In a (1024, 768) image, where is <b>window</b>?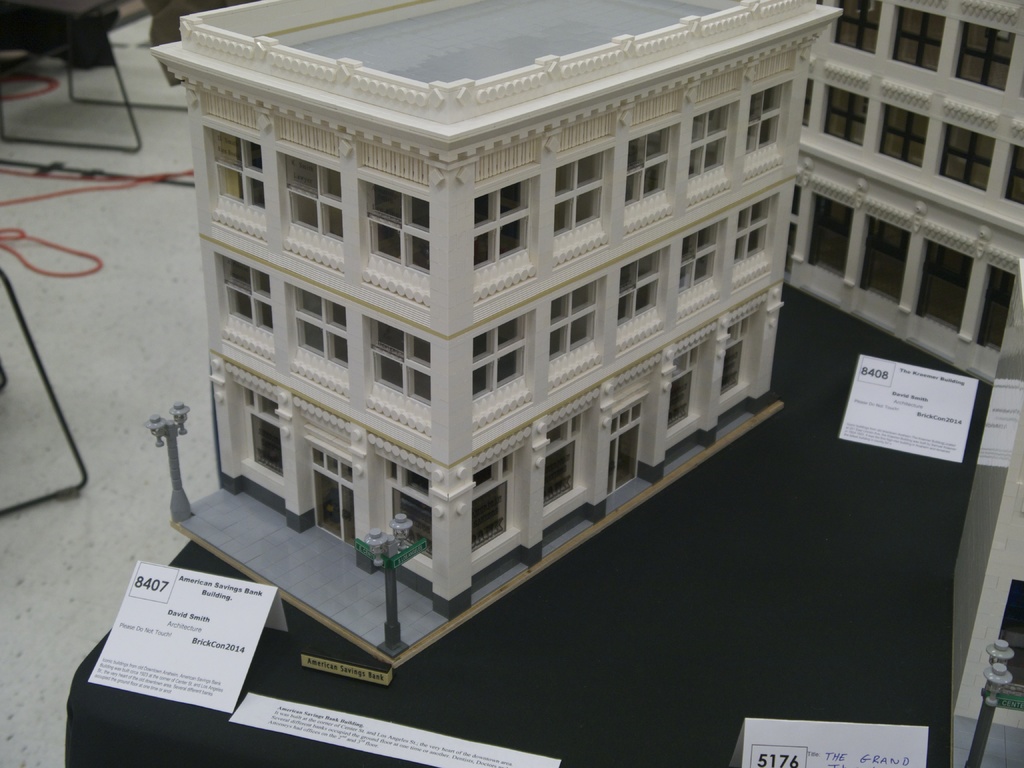
726 316 749 346.
